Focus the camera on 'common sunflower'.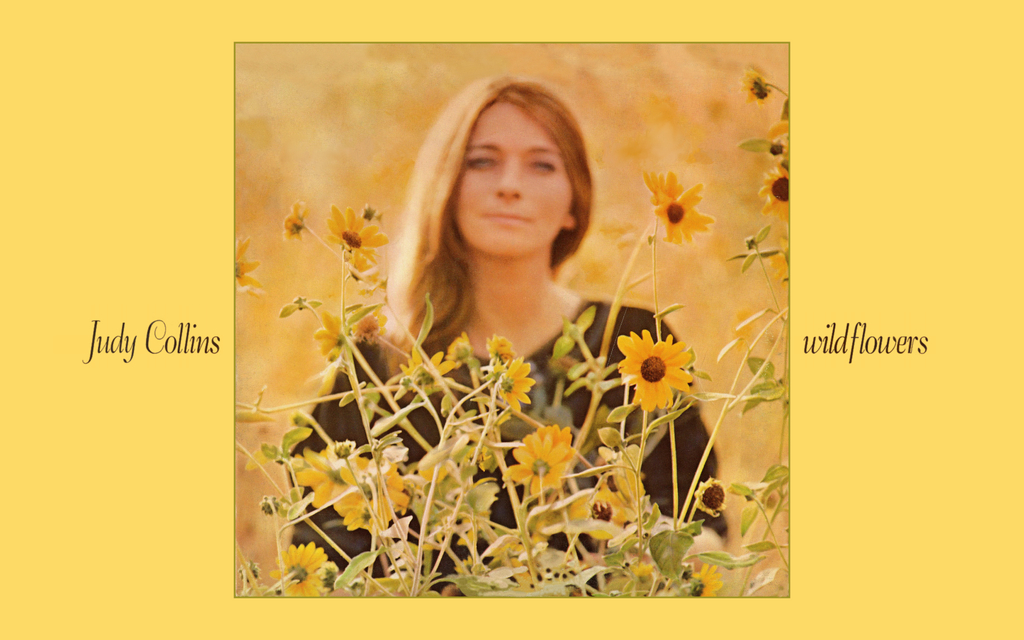
Focus region: 486 329 513 366.
